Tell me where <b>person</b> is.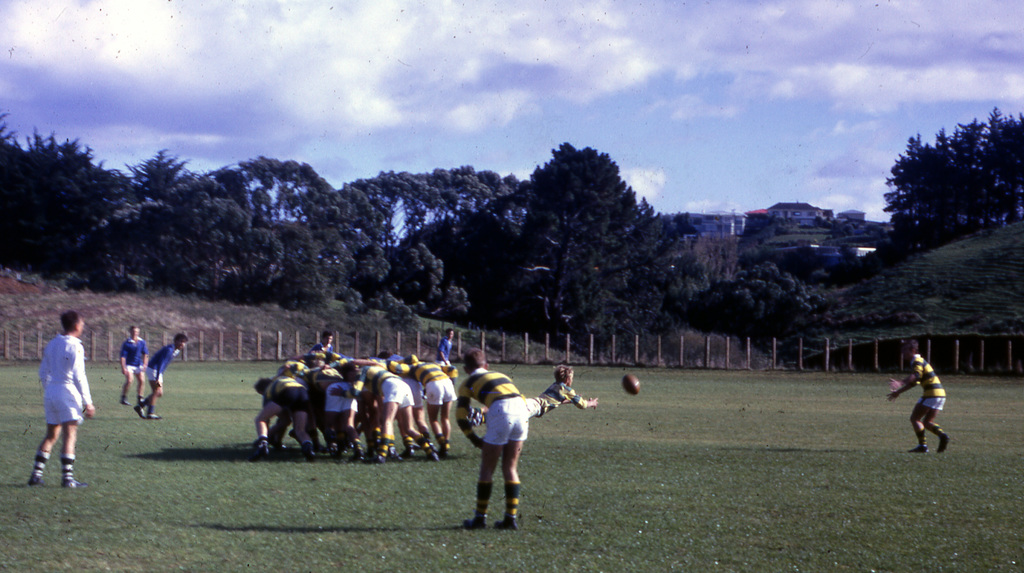
<b>person</b> is at 436,328,454,372.
